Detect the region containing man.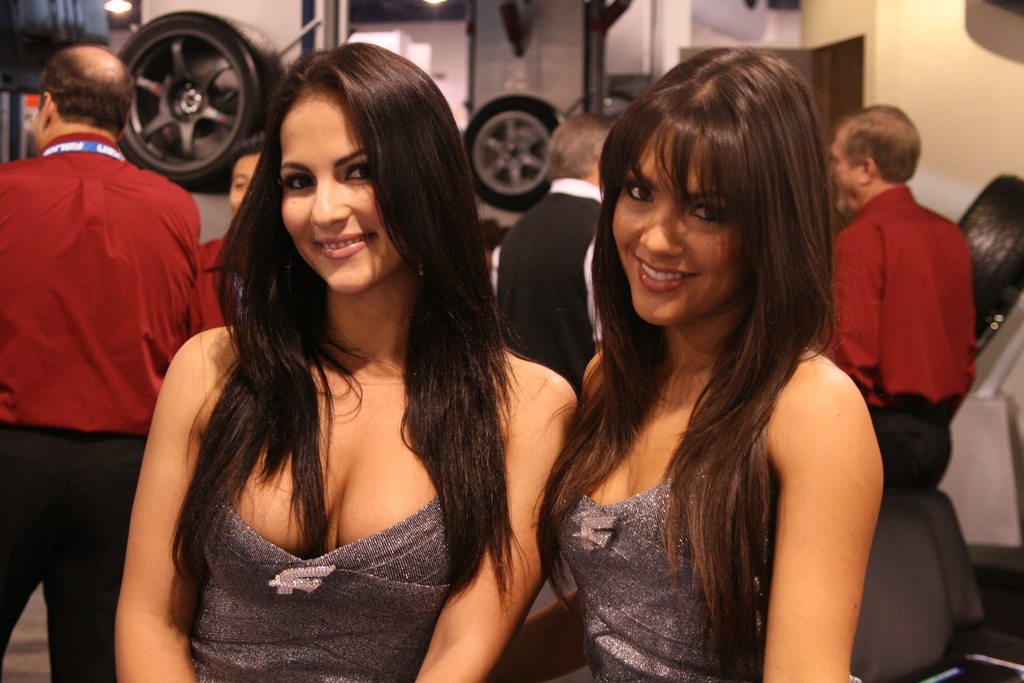
x1=496 y1=107 x2=612 y2=406.
